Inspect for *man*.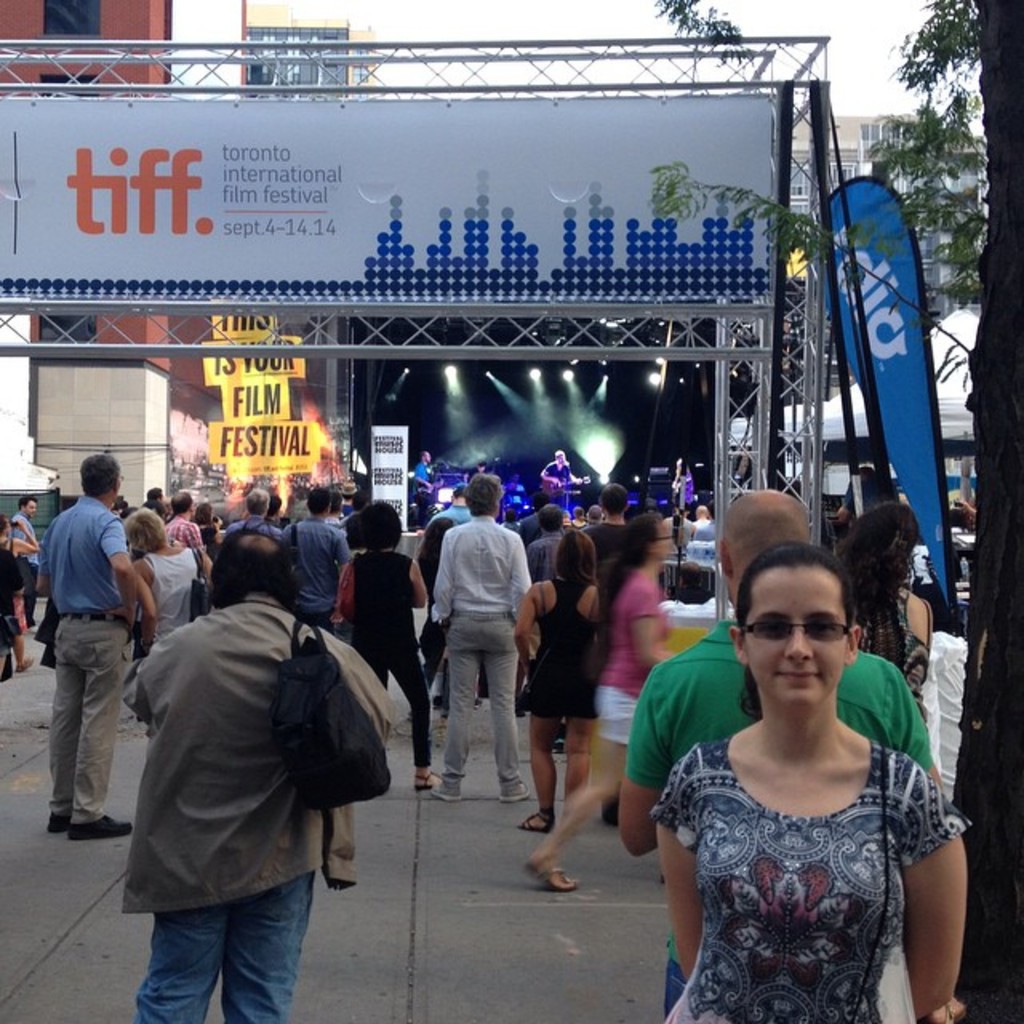
Inspection: {"left": 619, "top": 485, "right": 944, "bottom": 1018}.
